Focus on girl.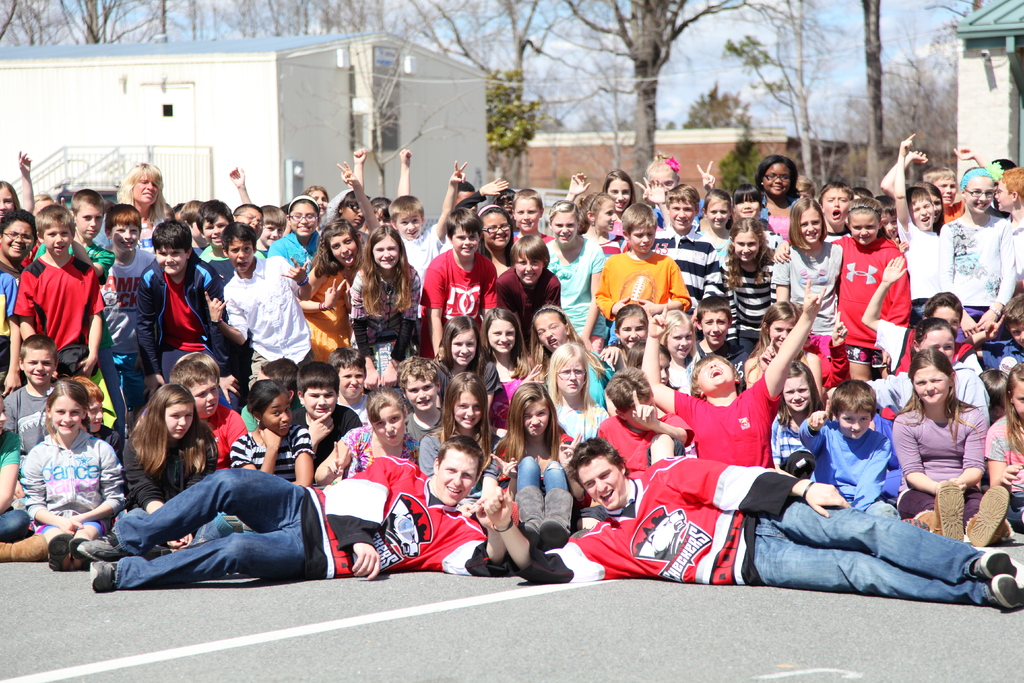
Focused at (x1=473, y1=205, x2=517, y2=303).
